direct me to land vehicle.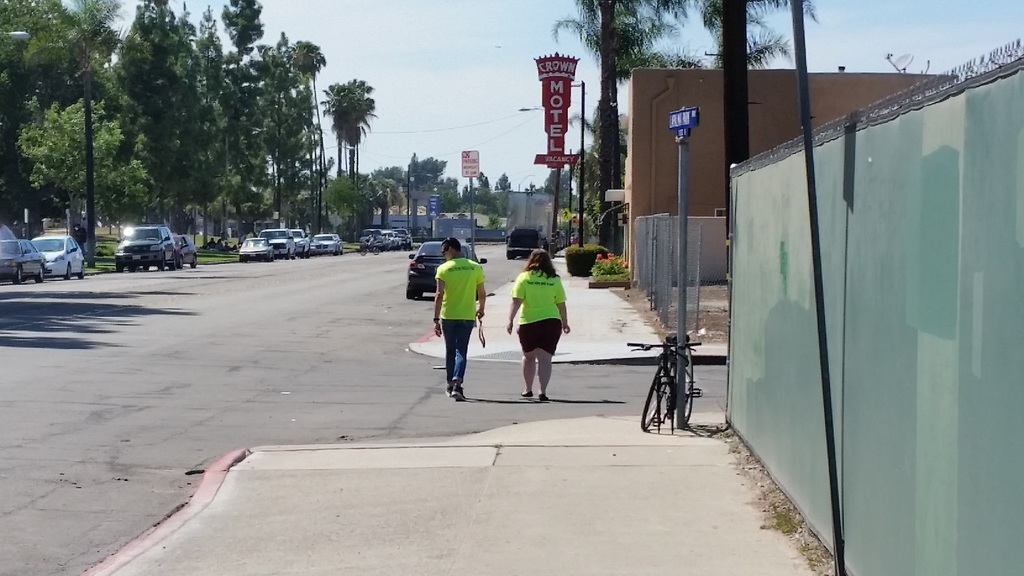
Direction: <bbox>360, 241, 381, 255</bbox>.
